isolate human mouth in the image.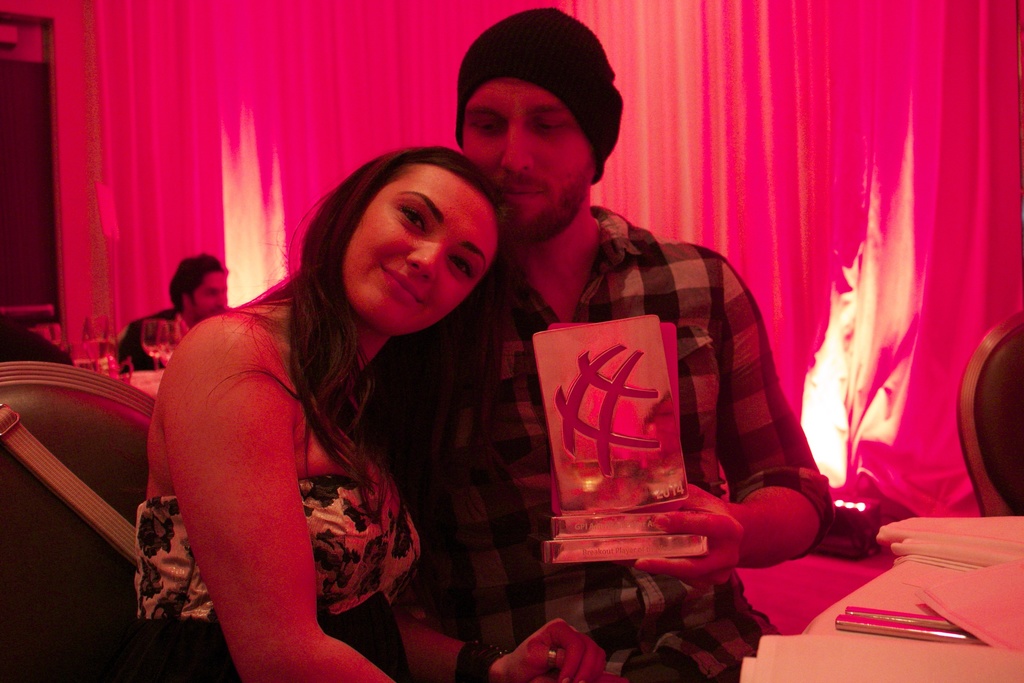
Isolated region: 367,256,430,311.
